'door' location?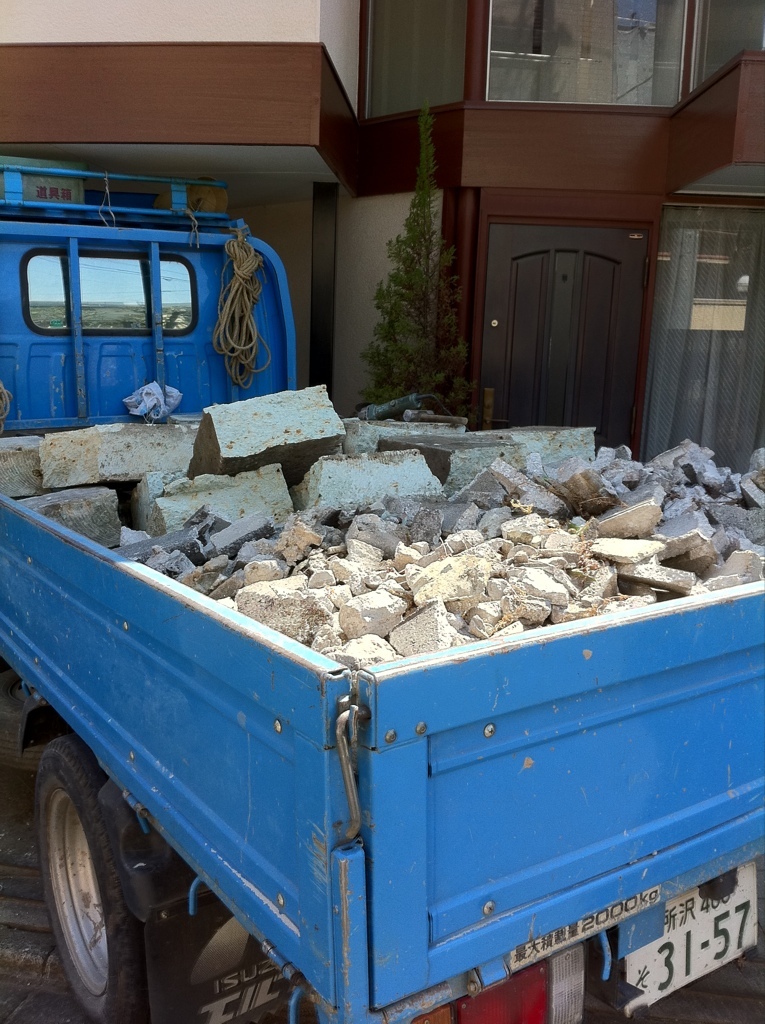
BBox(481, 225, 653, 462)
